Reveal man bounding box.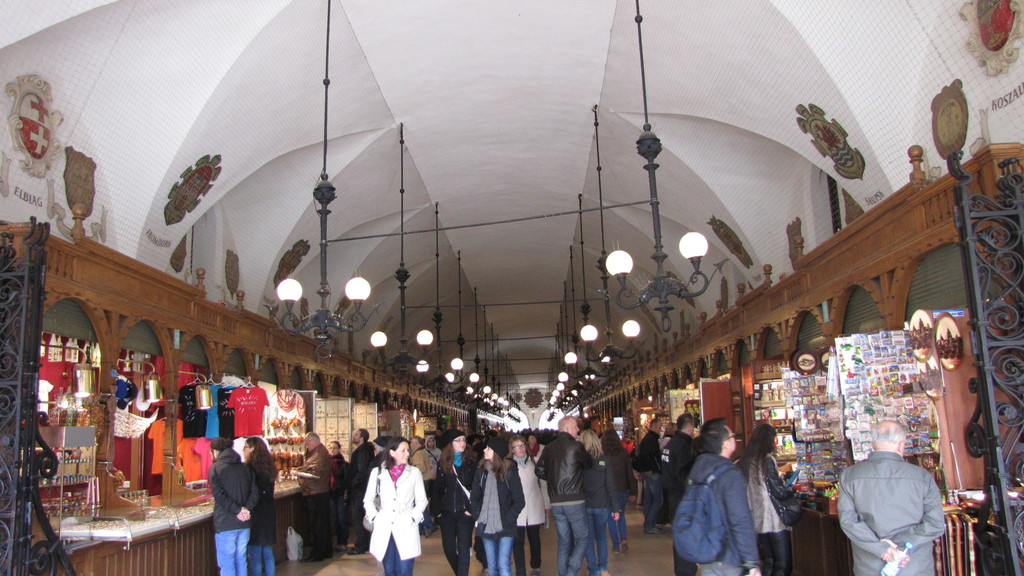
Revealed: crop(347, 426, 377, 548).
